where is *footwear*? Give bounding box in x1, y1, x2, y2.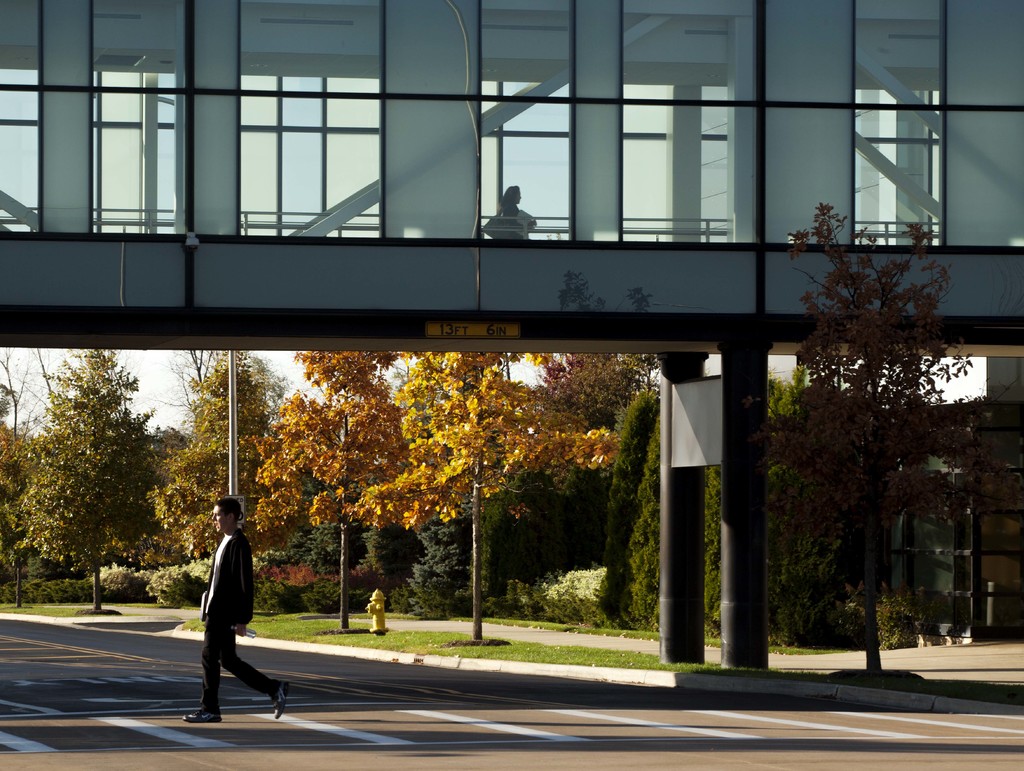
272, 677, 293, 721.
